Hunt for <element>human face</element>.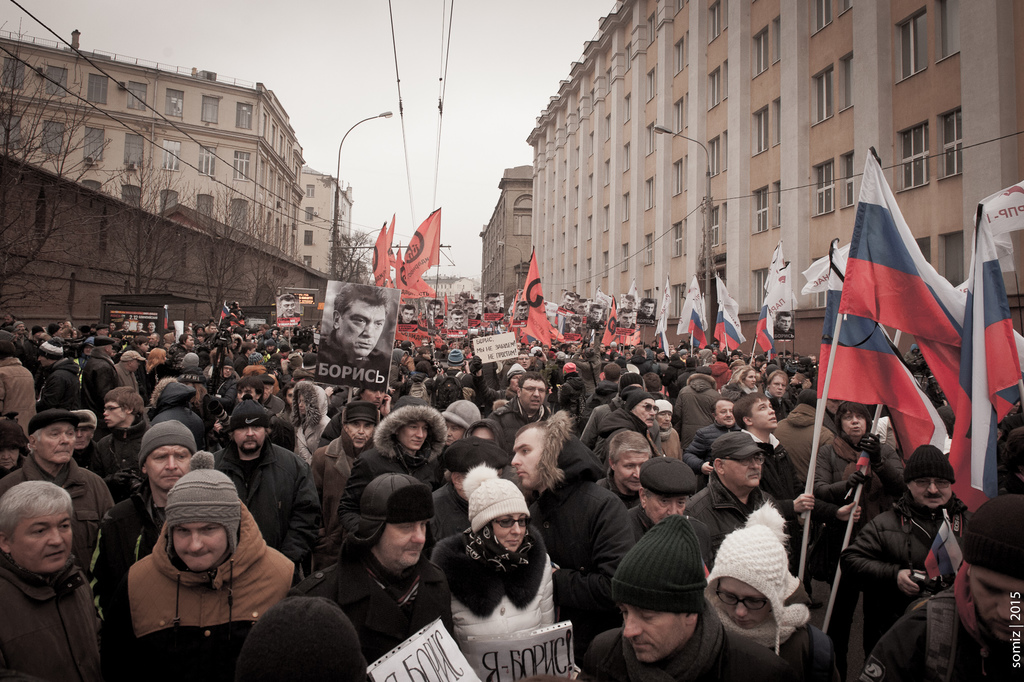
Hunted down at bbox=(102, 399, 127, 429).
